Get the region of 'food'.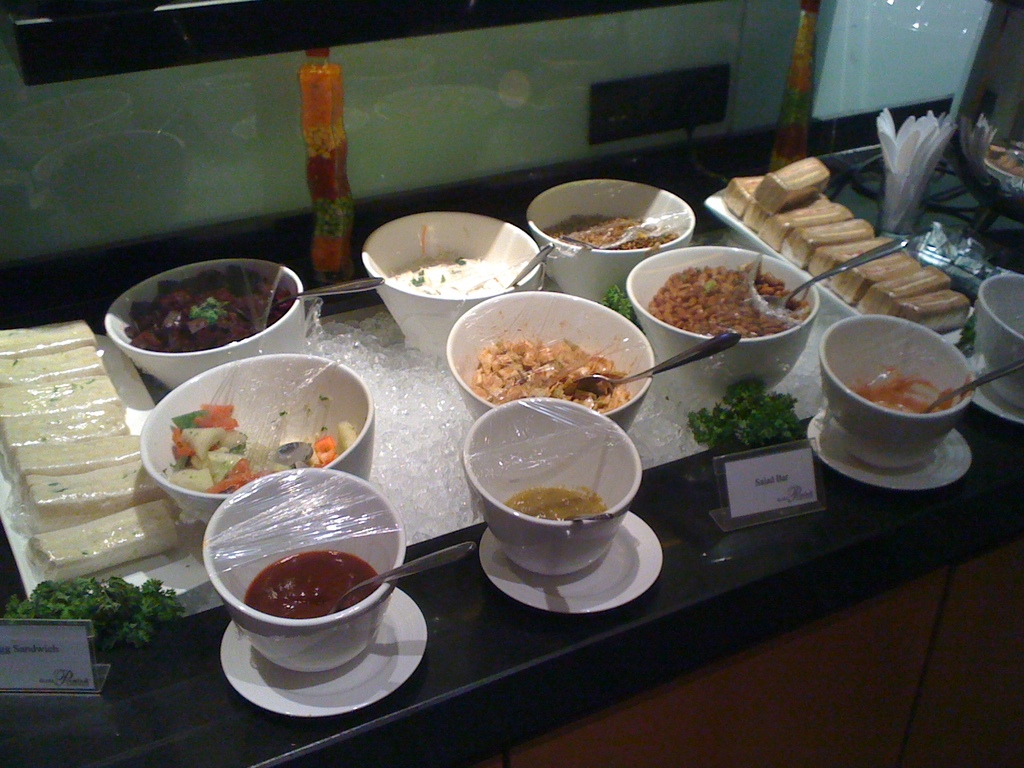
{"left": 689, "top": 380, "right": 810, "bottom": 452}.
